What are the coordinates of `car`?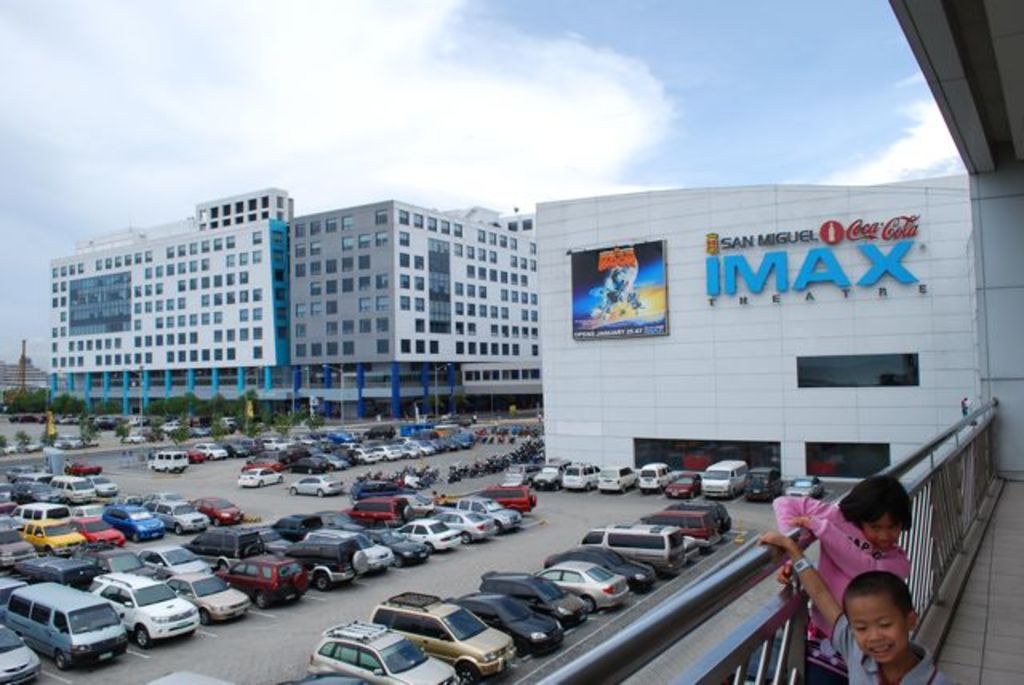
(122, 431, 141, 445).
